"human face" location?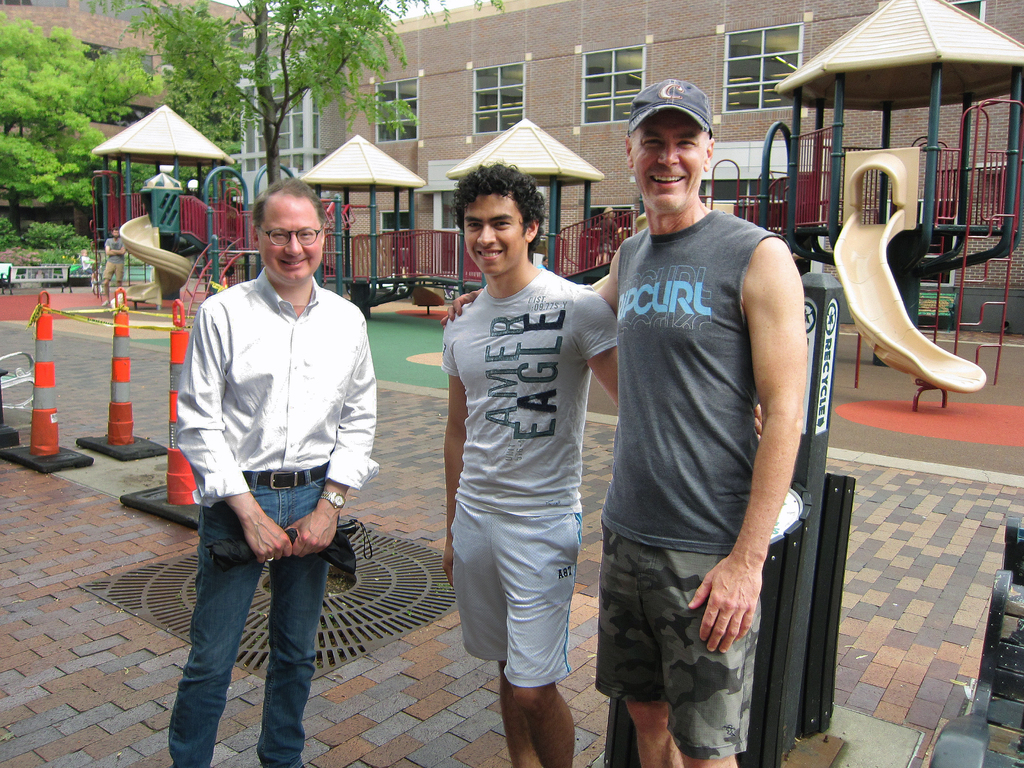
<bbox>630, 114, 708, 213</bbox>
